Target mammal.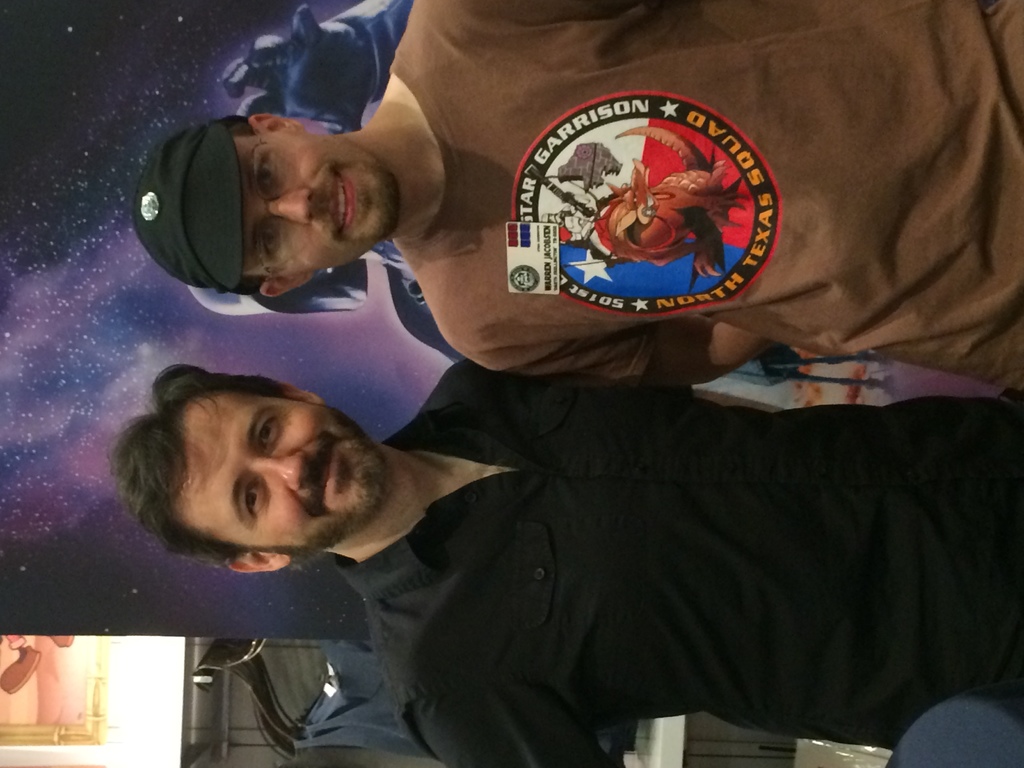
Target region: l=133, t=0, r=1023, b=388.
